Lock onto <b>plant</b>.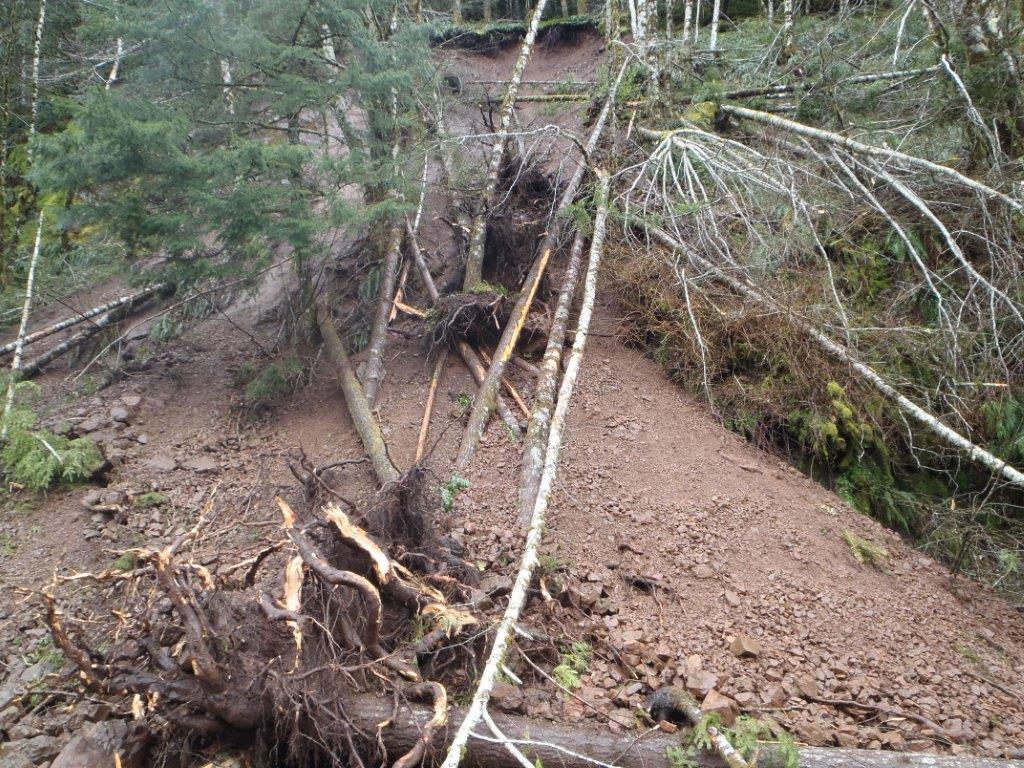
Locked: left=0, top=136, right=102, bottom=323.
